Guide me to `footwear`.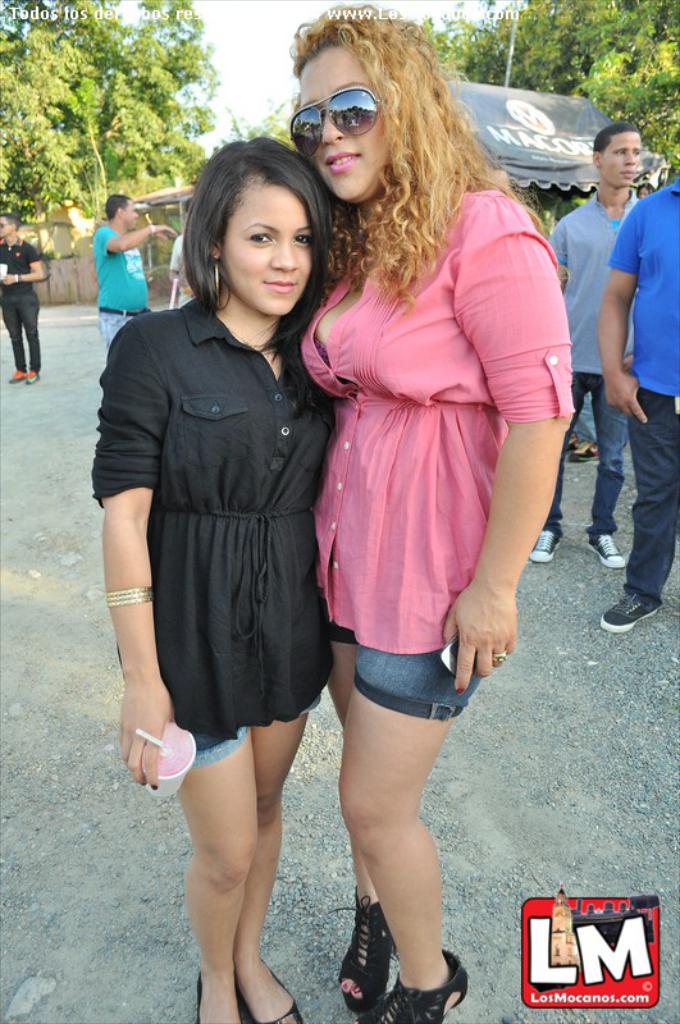
Guidance: [x1=192, y1=963, x2=228, y2=1023].
